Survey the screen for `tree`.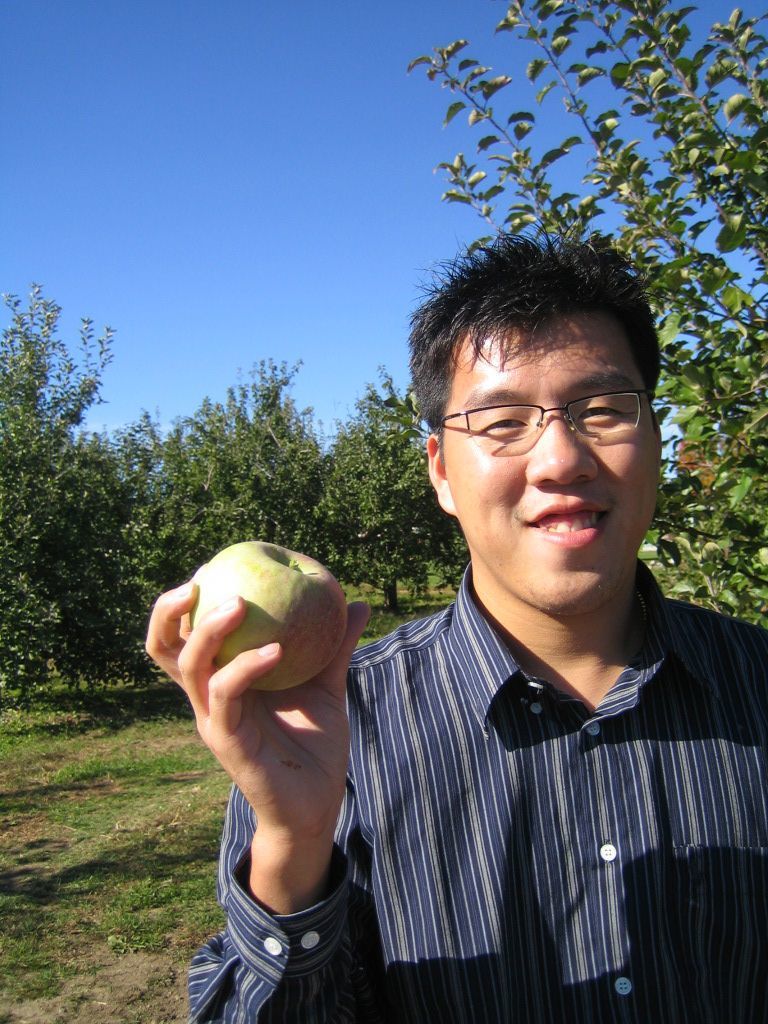
Survey found: (405,0,767,630).
